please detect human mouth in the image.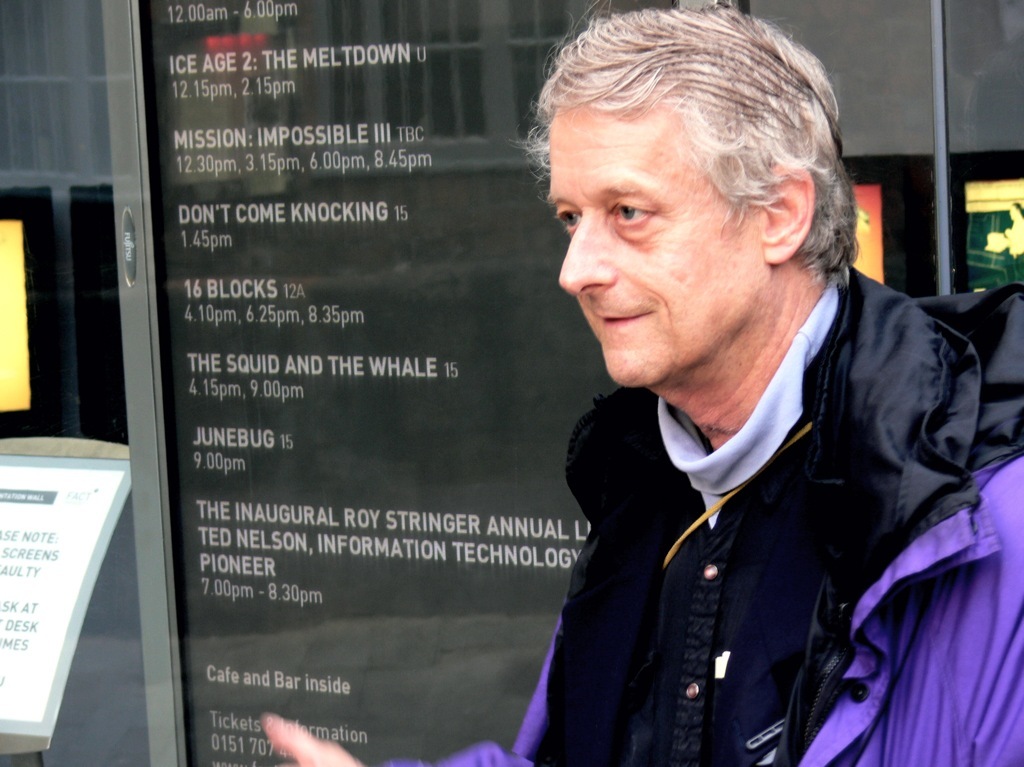
(x1=592, y1=309, x2=646, y2=335).
